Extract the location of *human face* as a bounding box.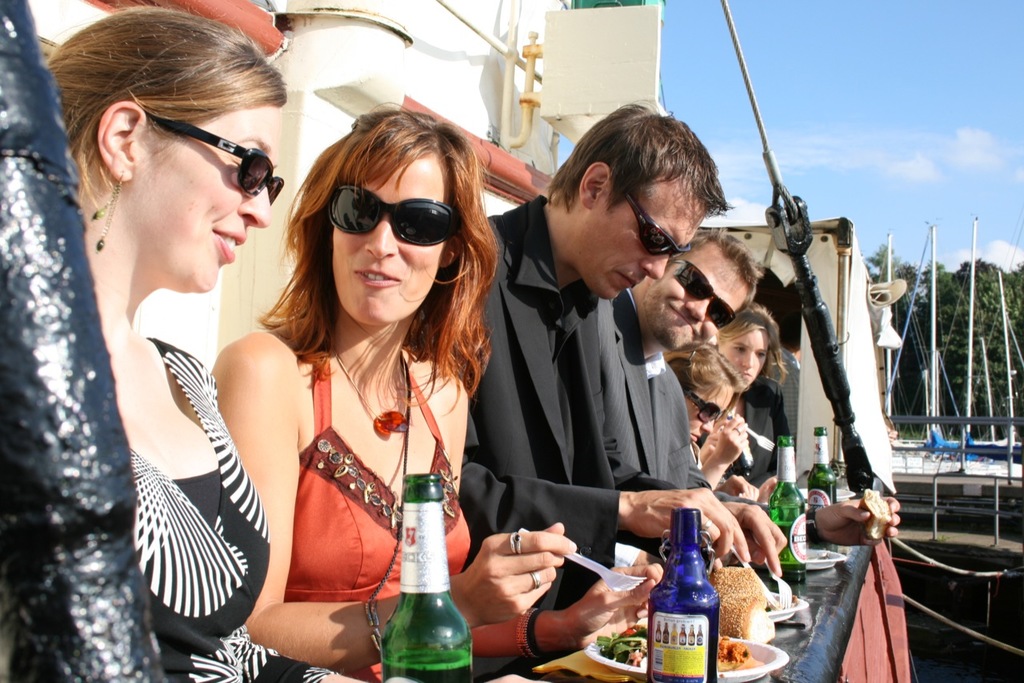
Rect(579, 185, 709, 301).
